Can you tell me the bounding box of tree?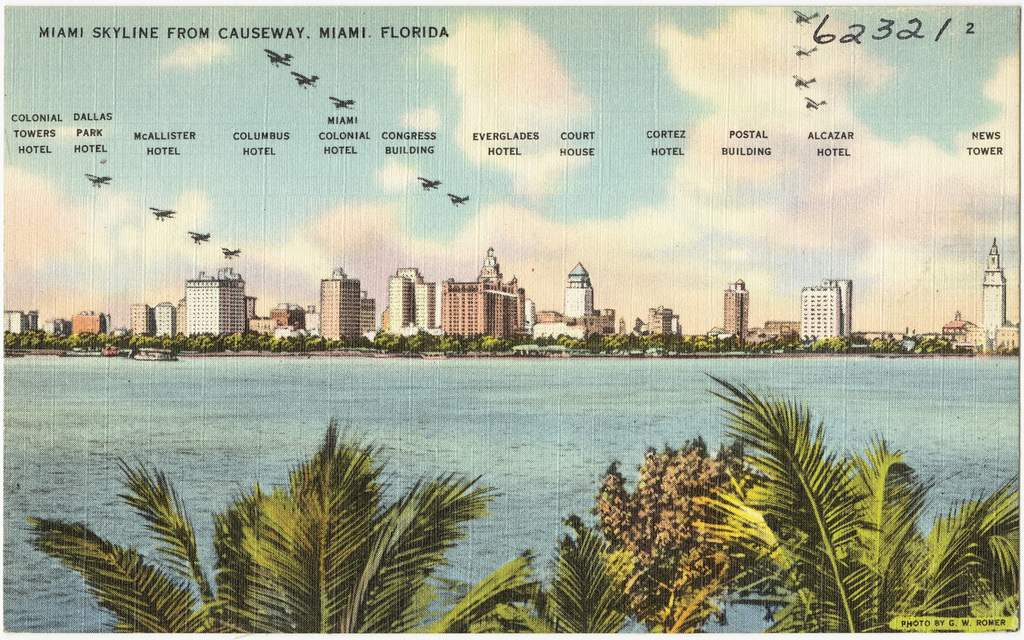
crop(539, 509, 649, 638).
